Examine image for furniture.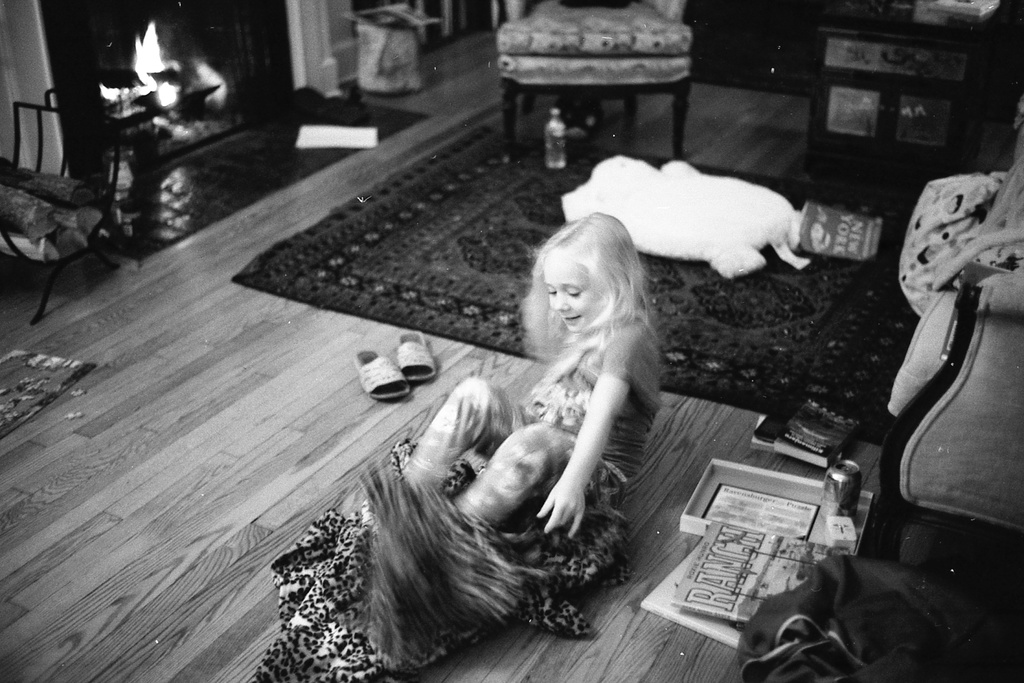
Examination result: [left=877, top=271, right=1023, bottom=564].
